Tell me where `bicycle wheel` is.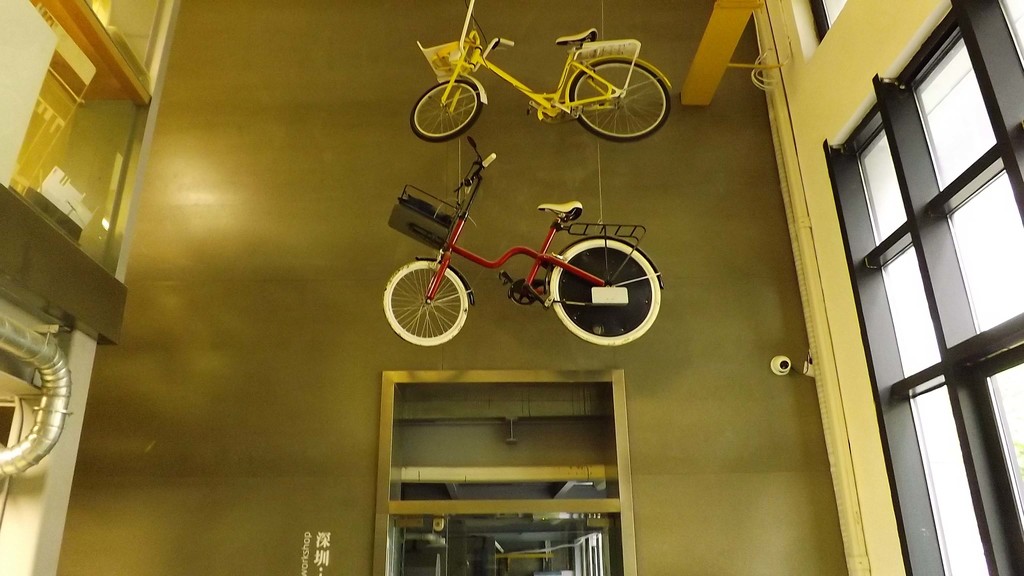
`bicycle wheel` is at locate(547, 236, 659, 348).
